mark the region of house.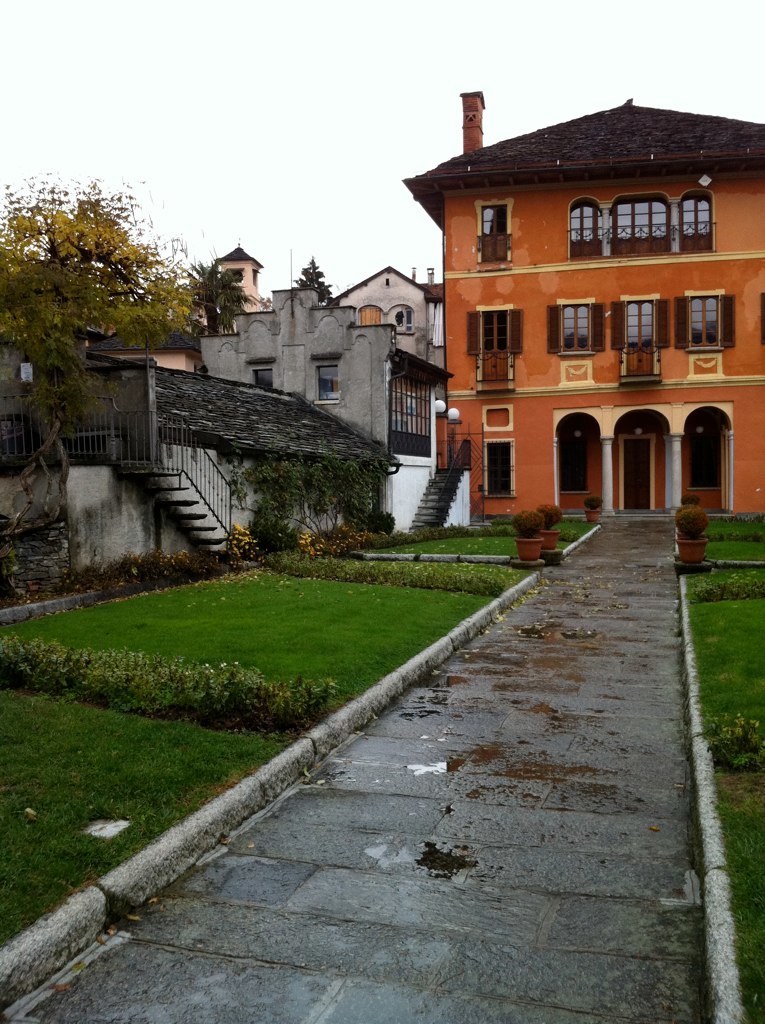
Region: locate(399, 85, 764, 541).
